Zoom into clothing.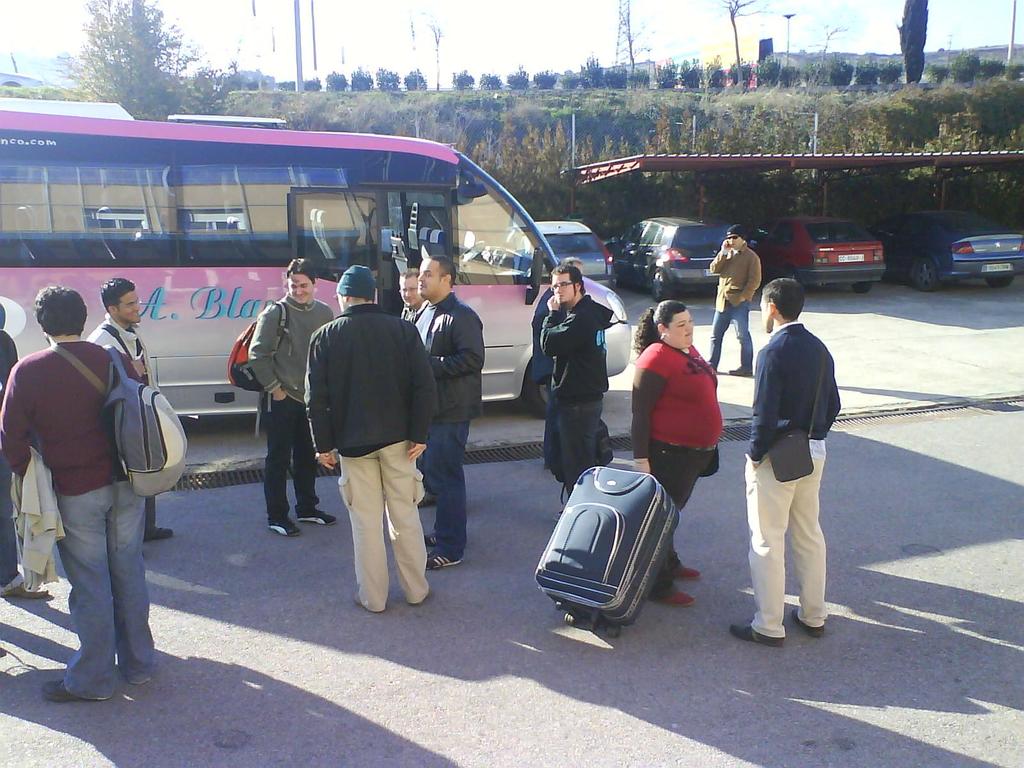
Zoom target: pyautogui.locateOnScreen(399, 301, 424, 339).
